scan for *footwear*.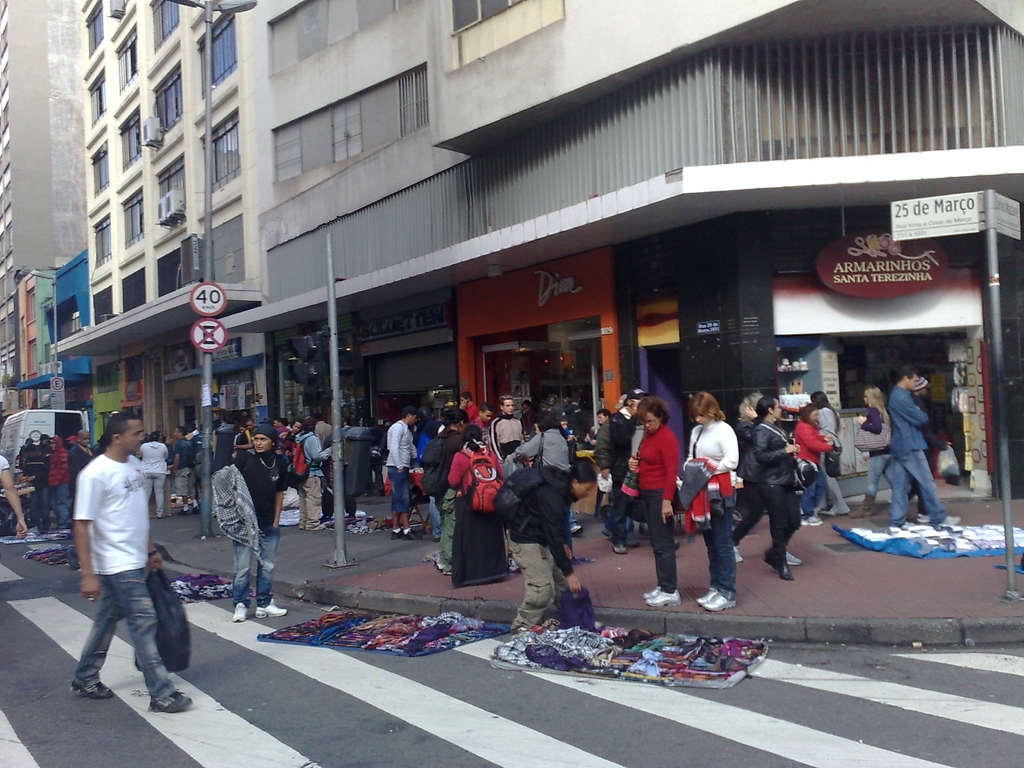
Scan result: BBox(392, 529, 403, 539).
